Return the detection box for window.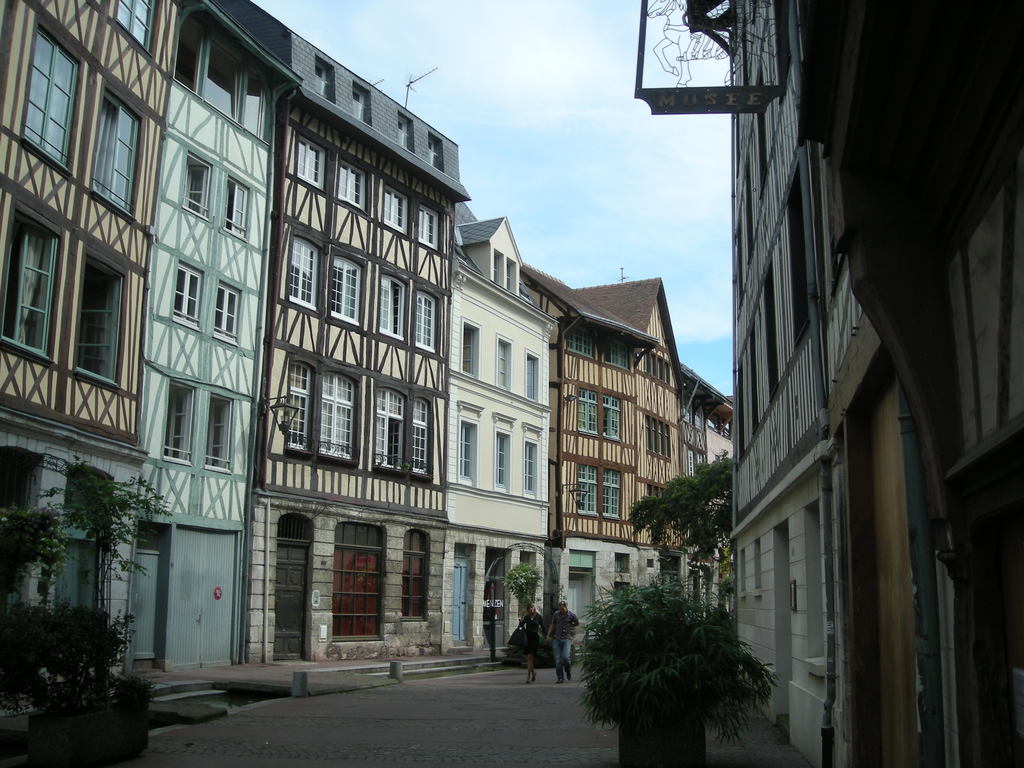
[left=504, top=262, right=513, bottom=294].
